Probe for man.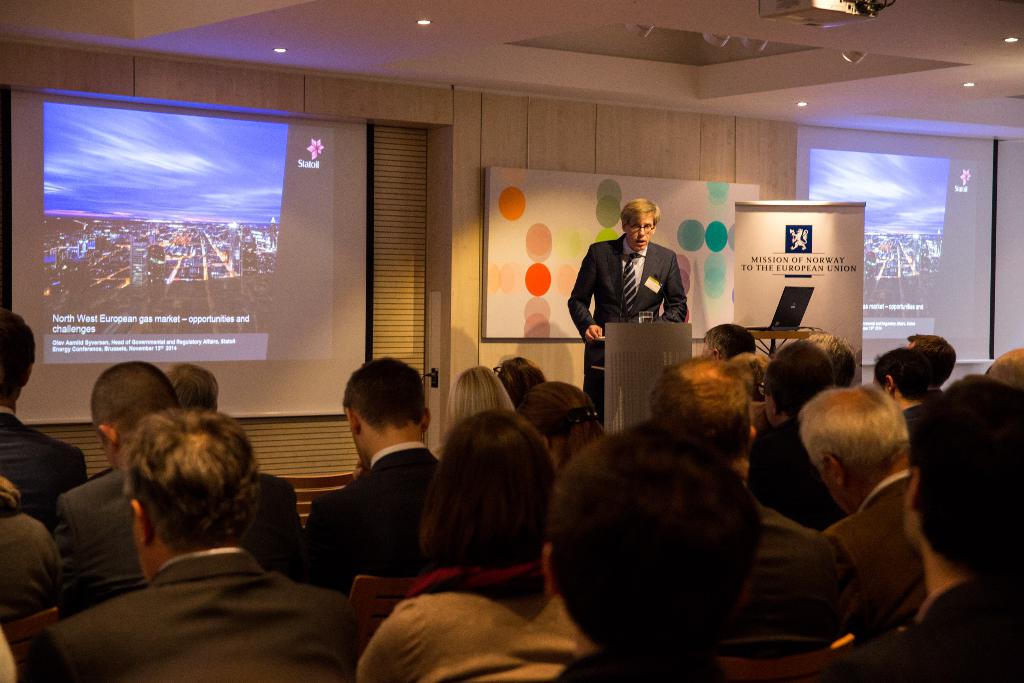
Probe result: 908:337:955:390.
